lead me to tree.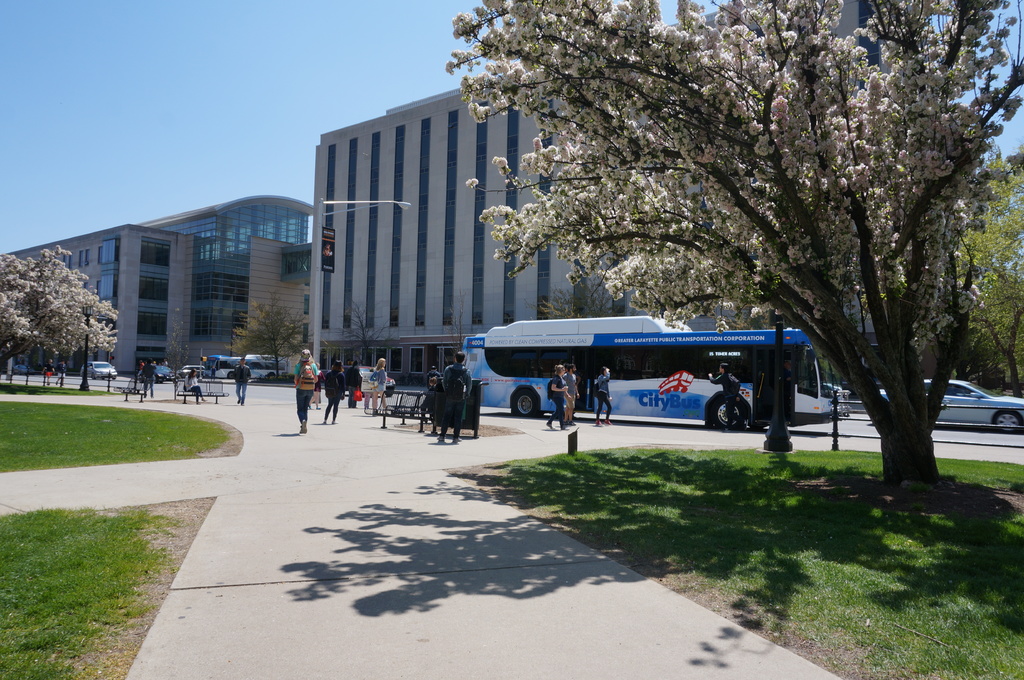
Lead to 160 316 189 399.
